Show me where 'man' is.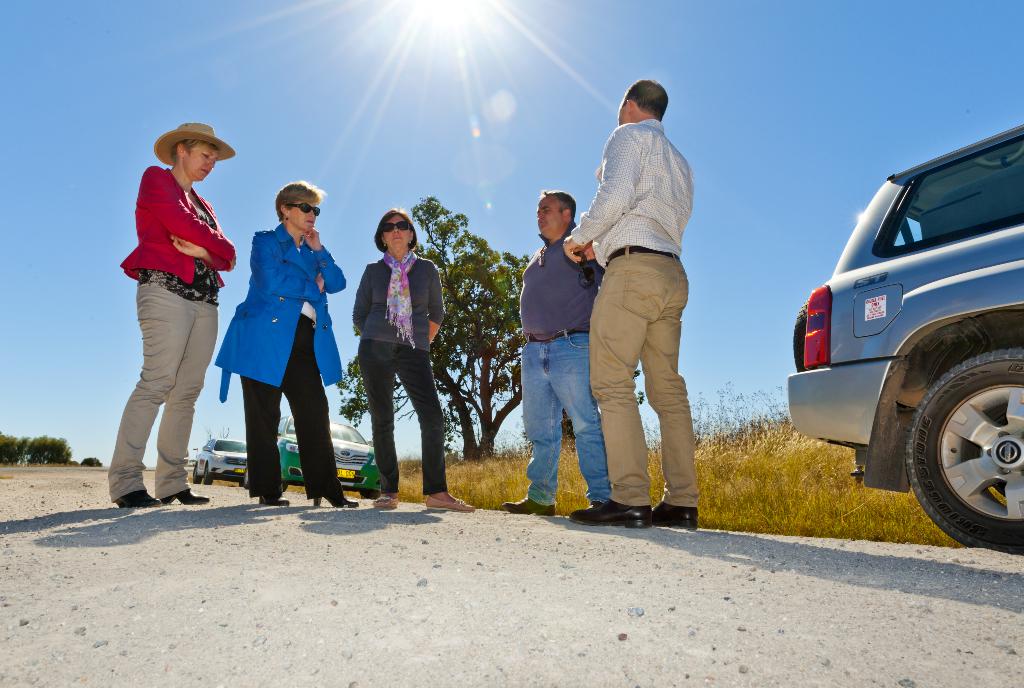
'man' is at {"left": 569, "top": 67, "right": 707, "bottom": 537}.
